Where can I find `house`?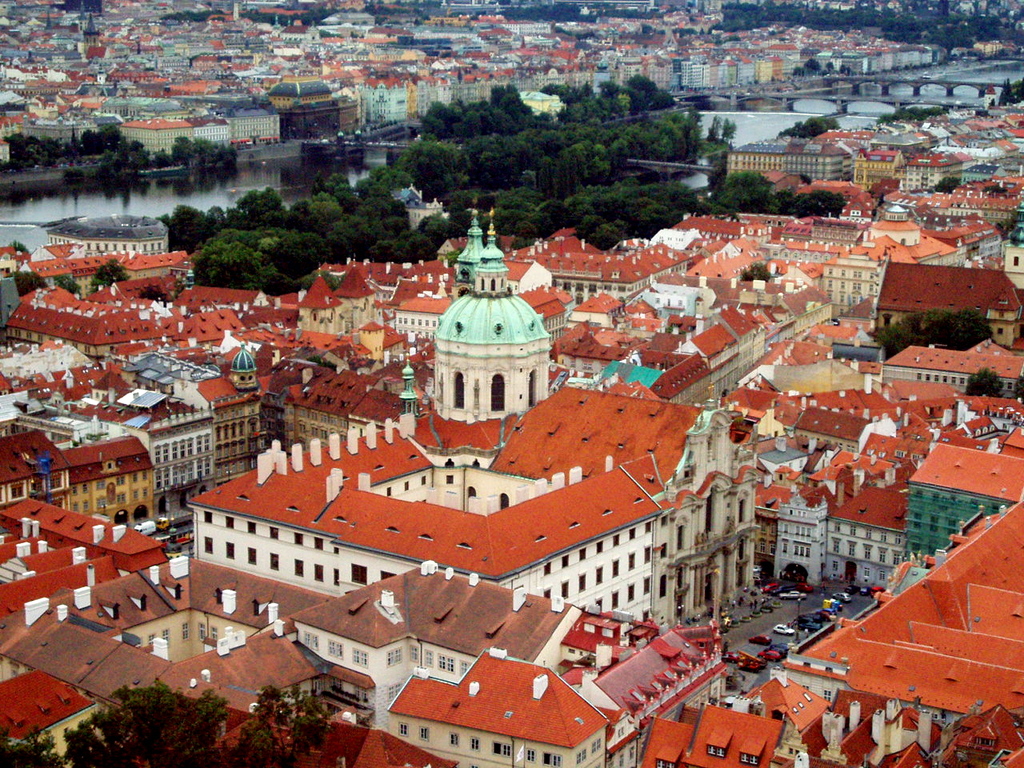
You can find it at [5,284,175,362].
